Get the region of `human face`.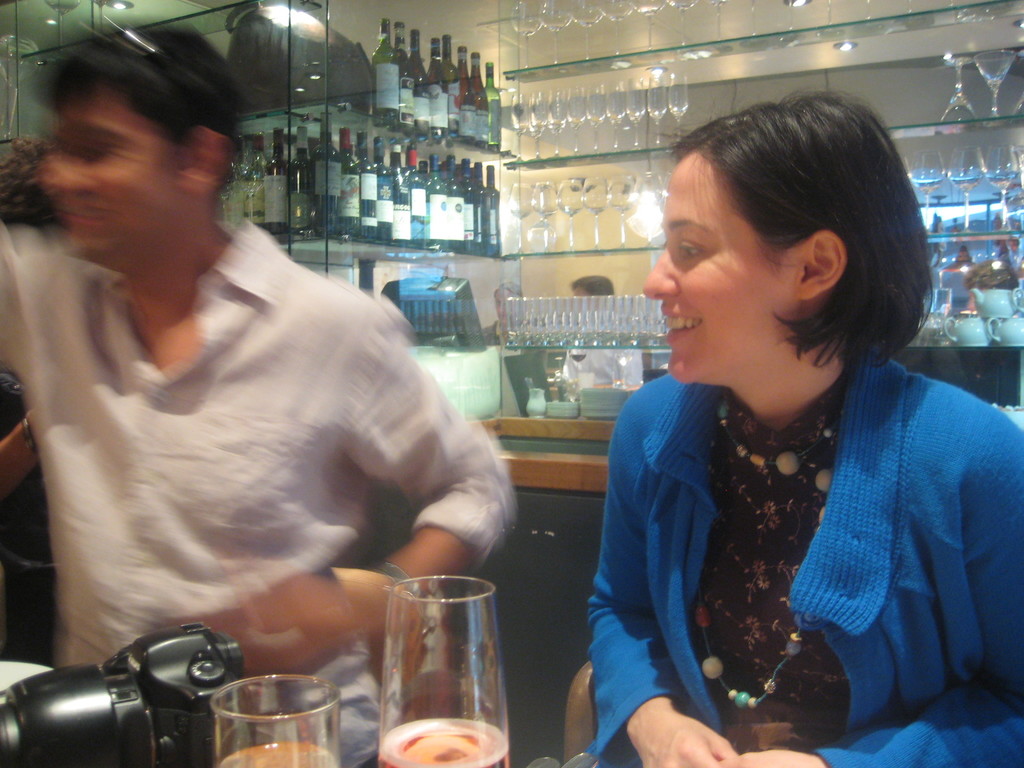
select_region(637, 150, 800, 383).
